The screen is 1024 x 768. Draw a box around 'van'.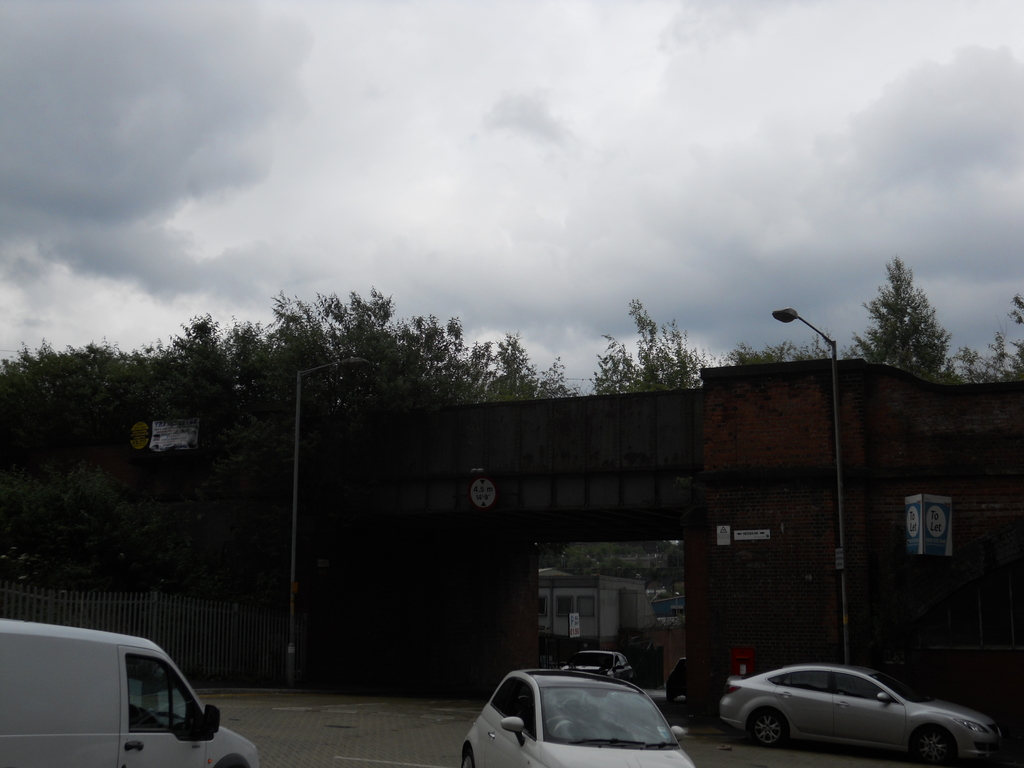
bbox=[0, 614, 259, 767].
